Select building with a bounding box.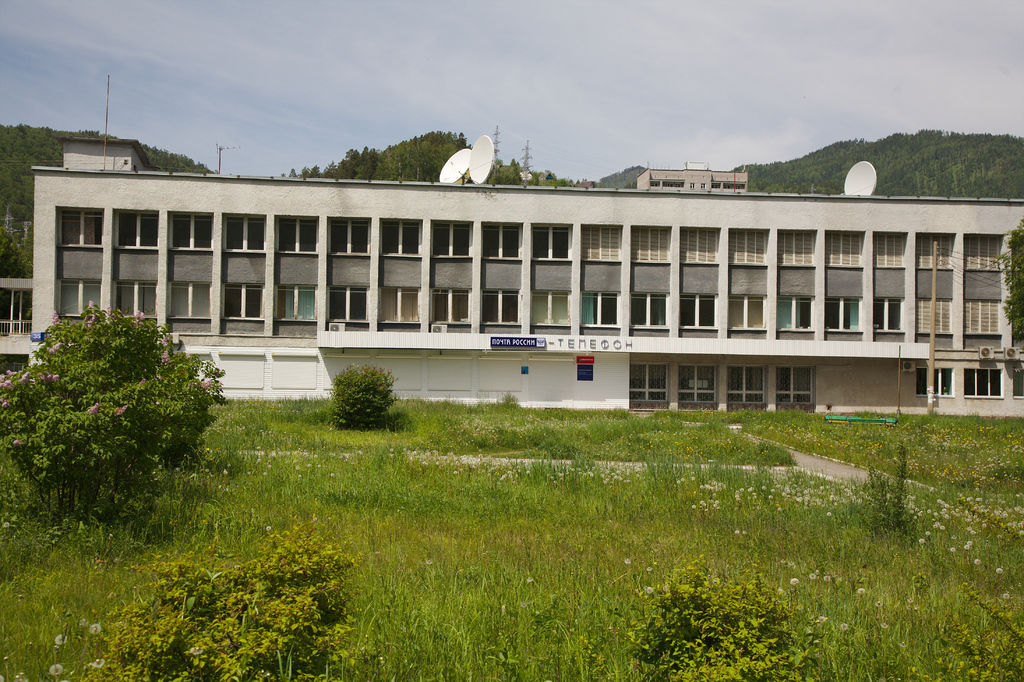
(left=0, top=77, right=1023, bottom=419).
